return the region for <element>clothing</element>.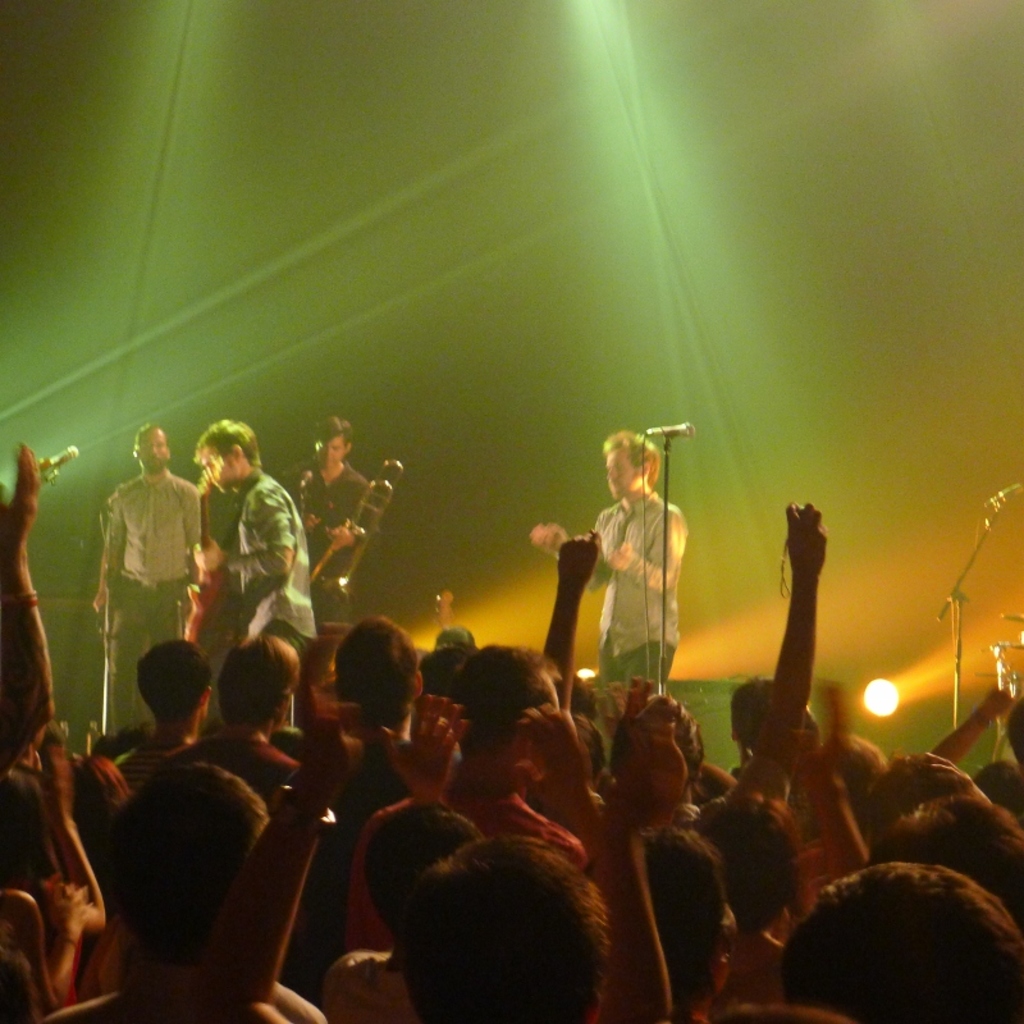
(x1=340, y1=788, x2=594, y2=961).
